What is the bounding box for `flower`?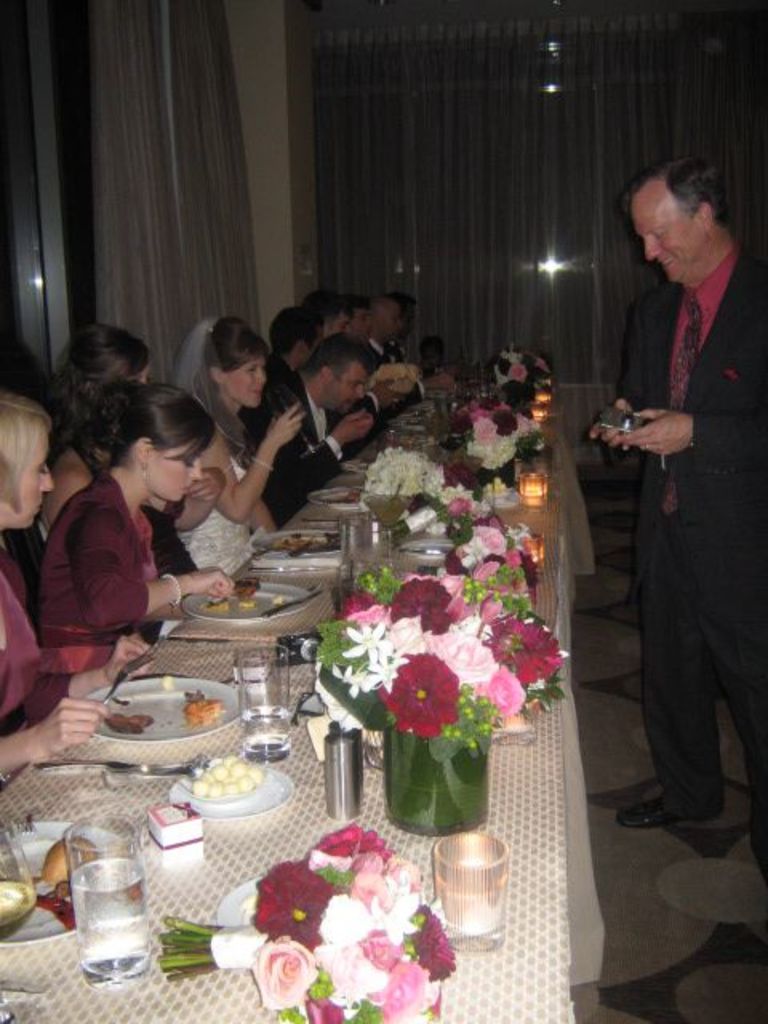
{"left": 506, "top": 354, "right": 562, "bottom": 403}.
